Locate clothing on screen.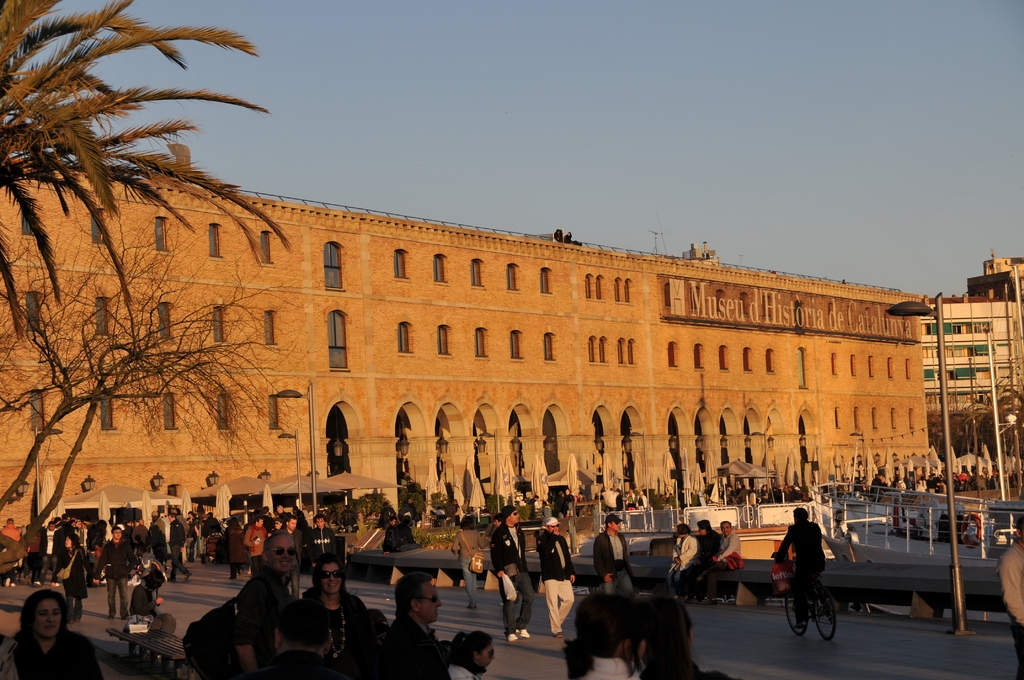
On screen at Rect(490, 525, 529, 572).
